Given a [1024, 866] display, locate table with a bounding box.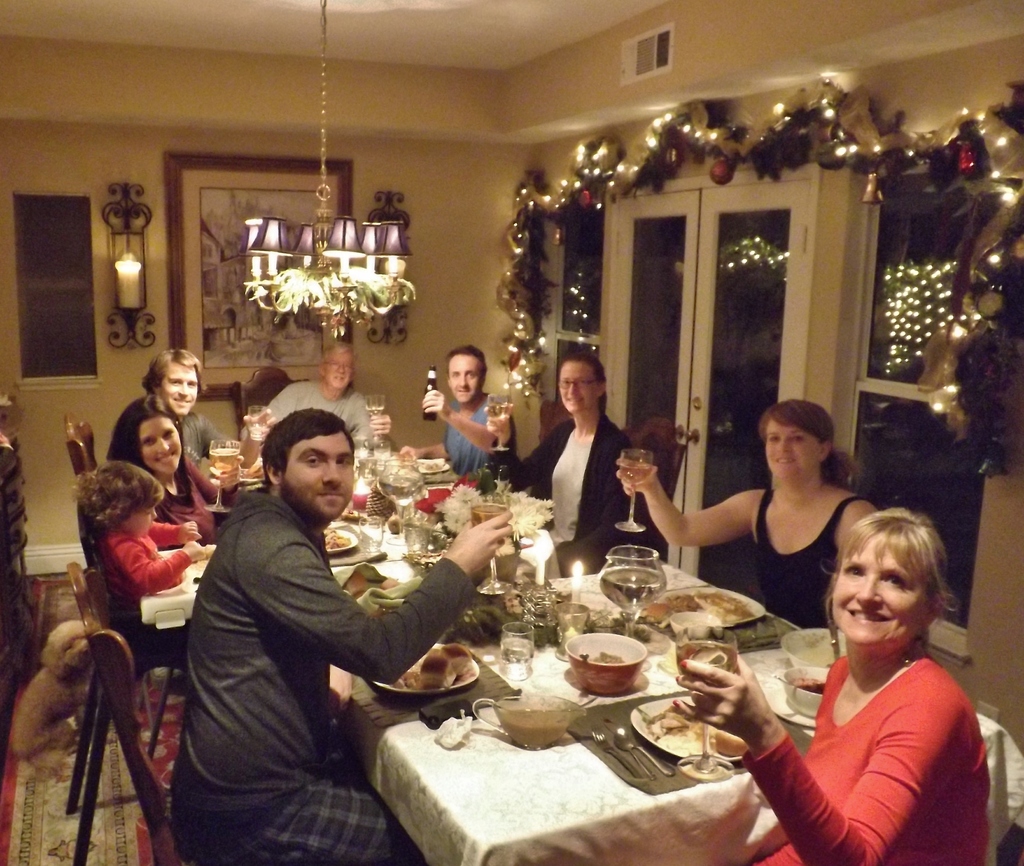
Located: bbox=(337, 553, 1023, 865).
